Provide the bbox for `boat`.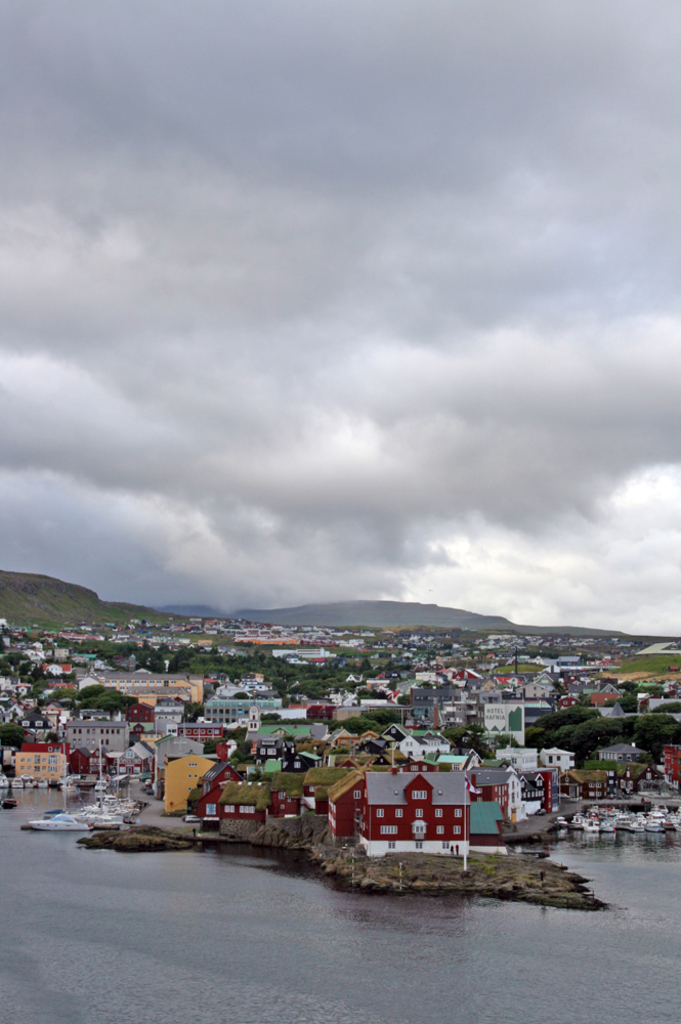
bbox(2, 777, 57, 787).
